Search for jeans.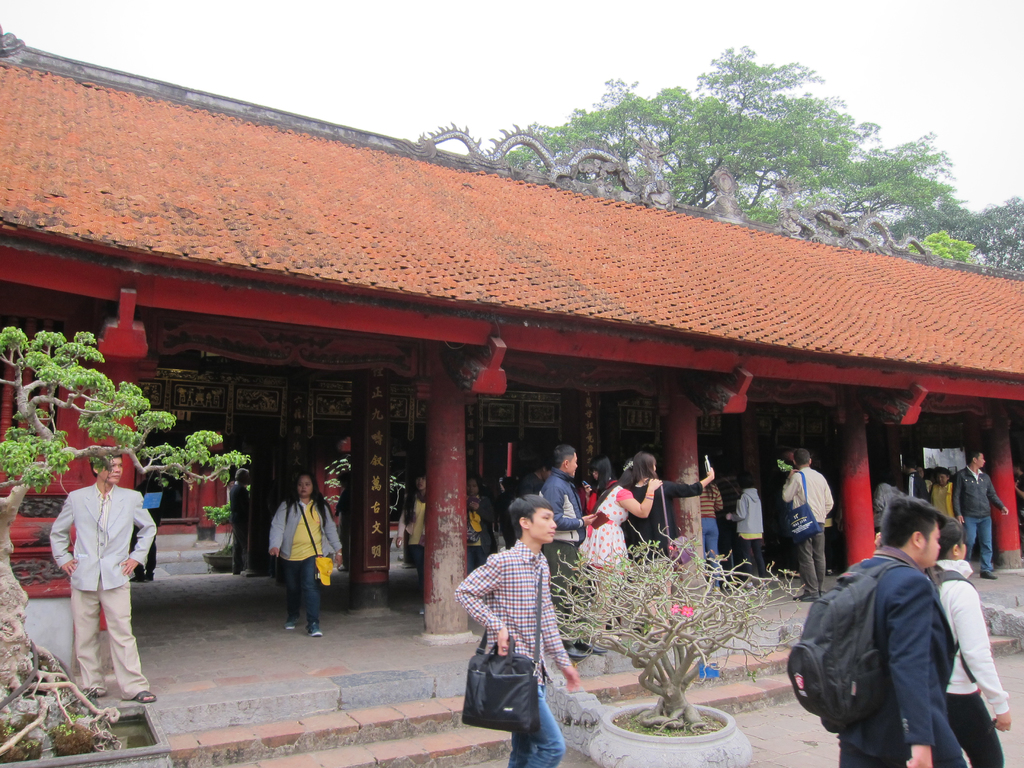
Found at (794,527,826,592).
